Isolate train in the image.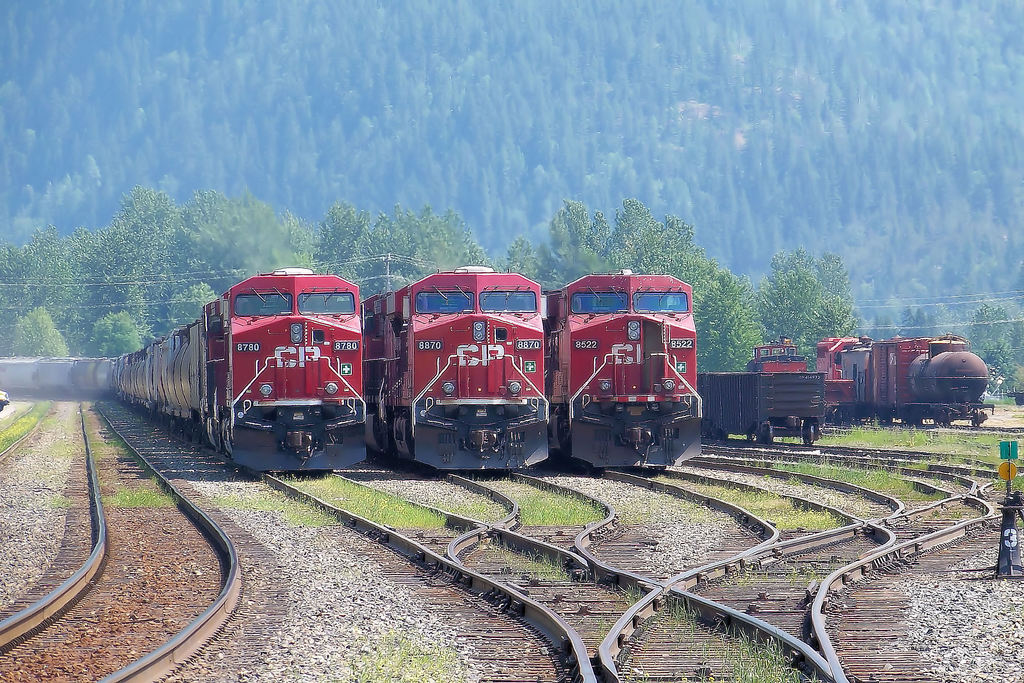
Isolated region: bbox=[0, 277, 368, 475].
